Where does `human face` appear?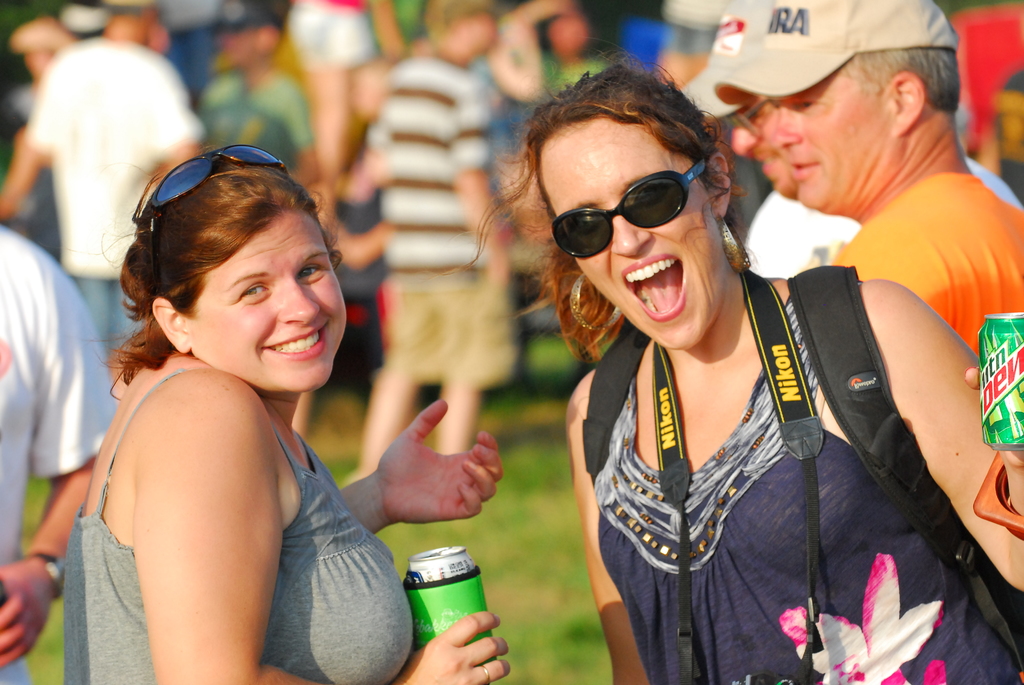
Appears at (769,63,894,209).
